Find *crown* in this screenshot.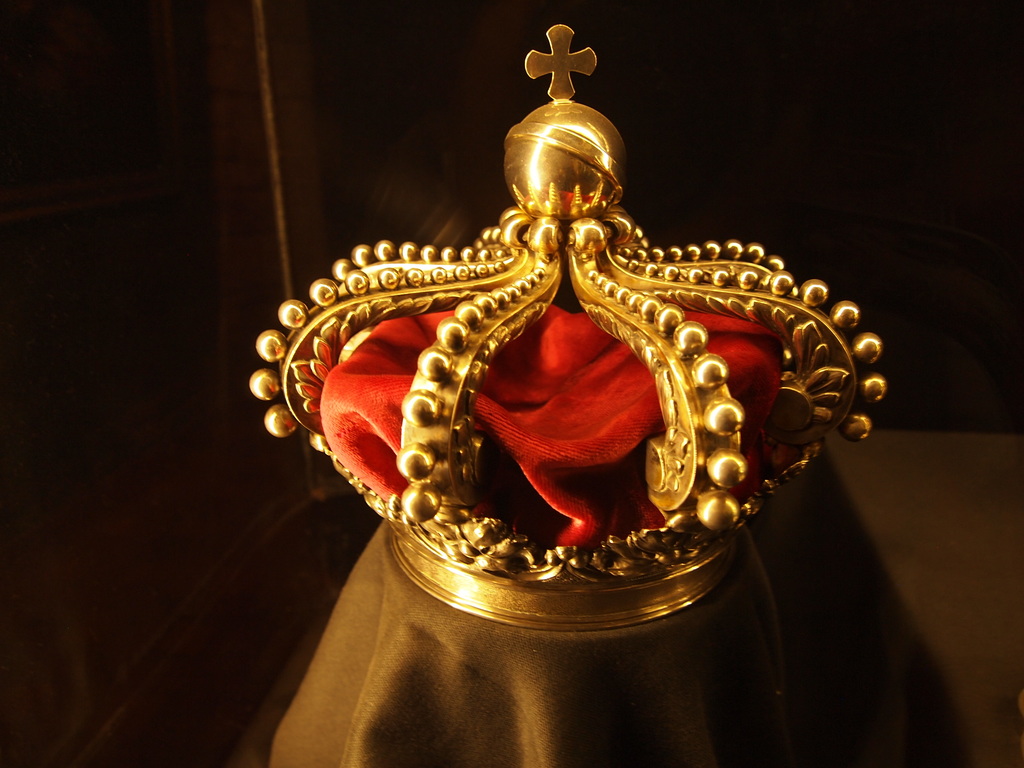
The bounding box for *crown* is <box>245,22,890,634</box>.
